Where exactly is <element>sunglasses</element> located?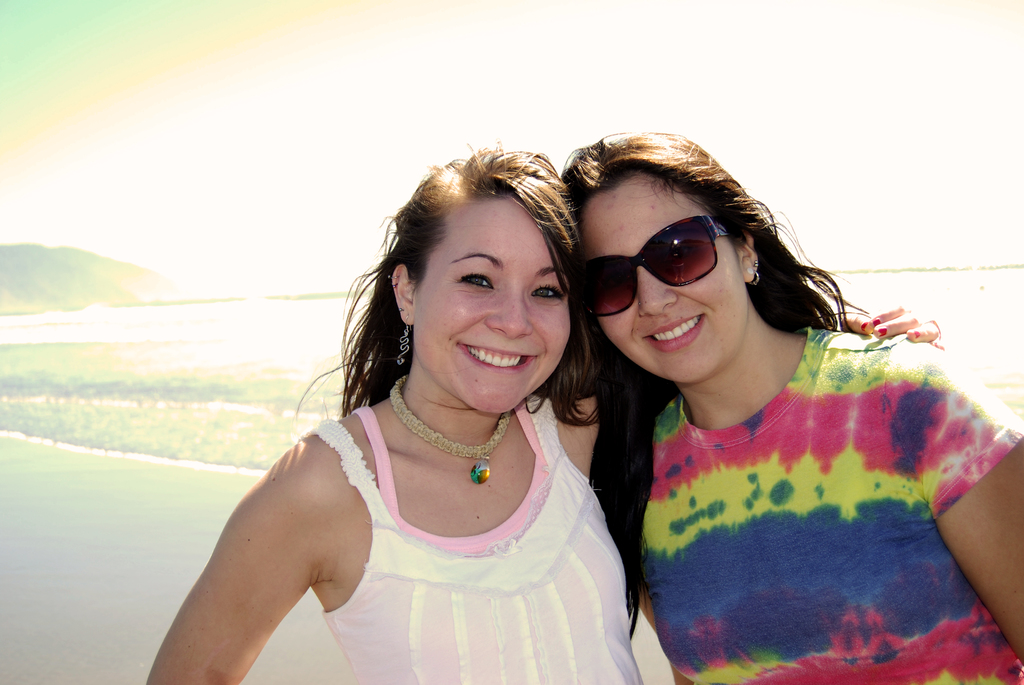
Its bounding box is l=573, t=211, r=739, b=317.
